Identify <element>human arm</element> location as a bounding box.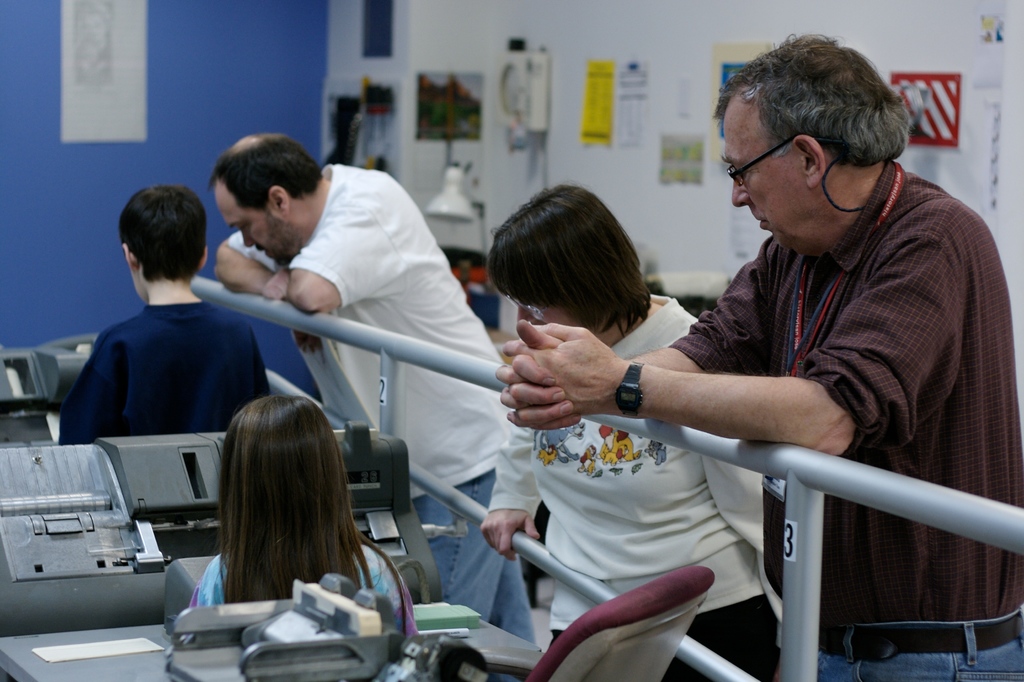
193:247:309:352.
